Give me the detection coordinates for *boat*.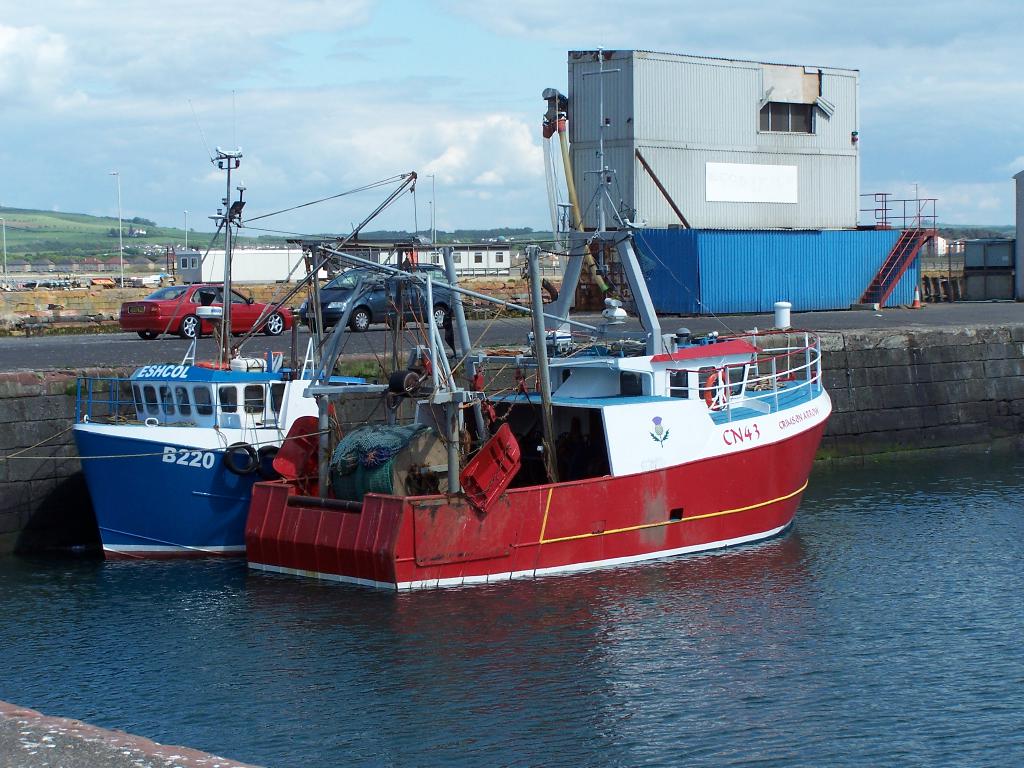
crop(61, 143, 469, 557).
